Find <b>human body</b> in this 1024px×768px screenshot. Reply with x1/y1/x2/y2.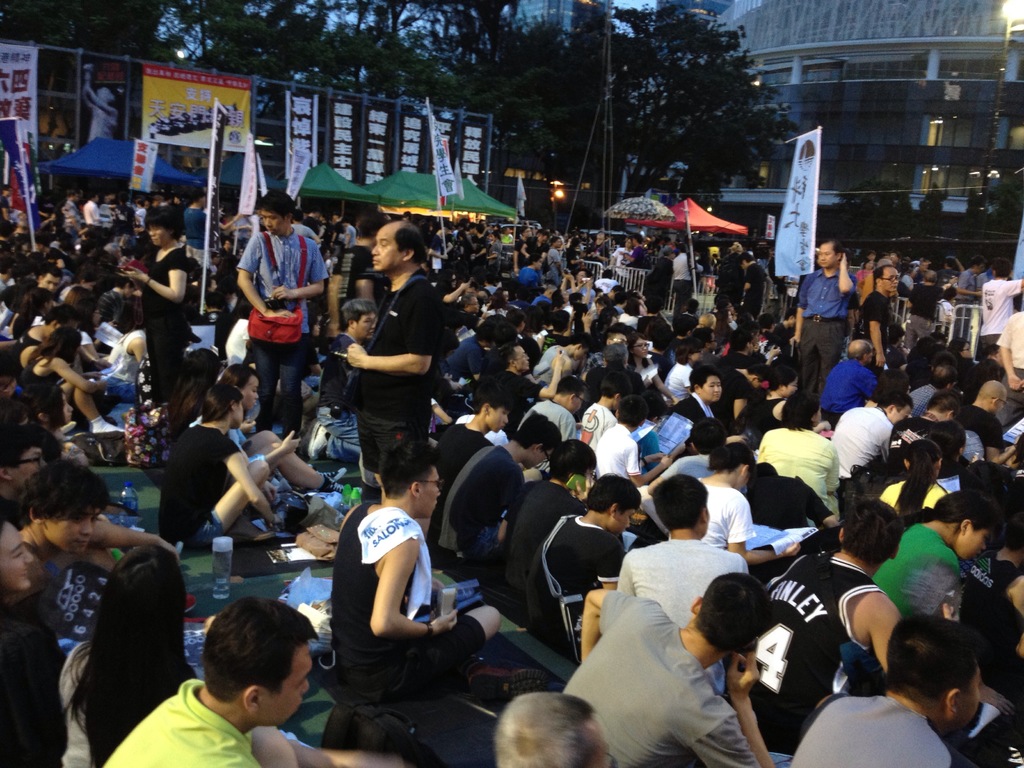
787/680/977/767.
